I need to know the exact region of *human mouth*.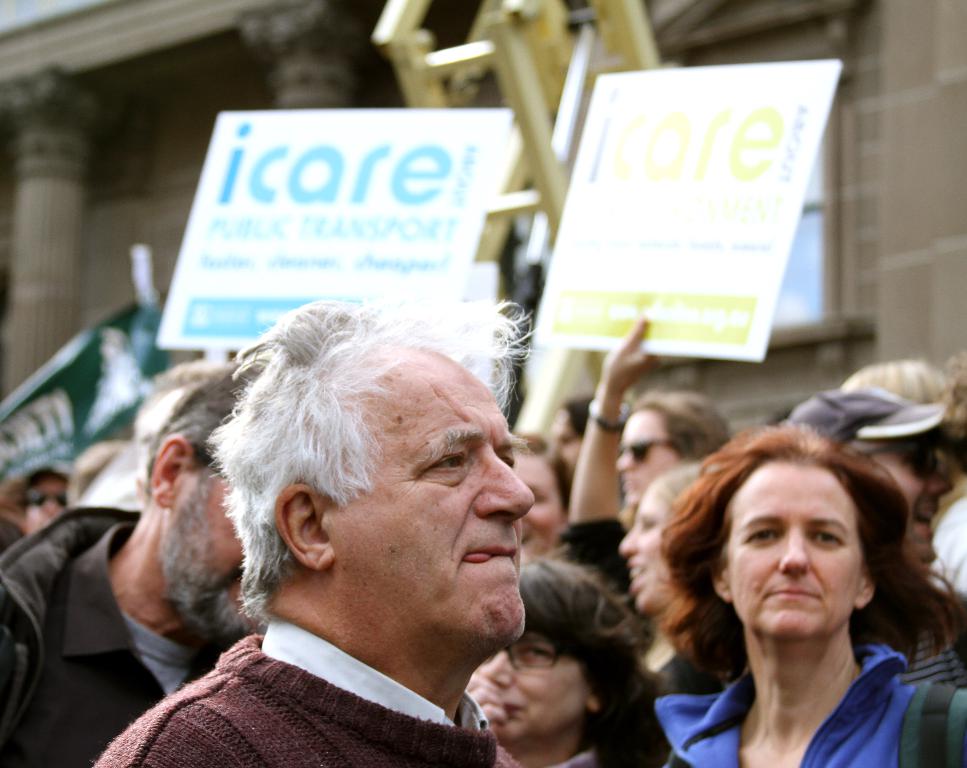
Region: l=619, t=475, r=642, b=496.
